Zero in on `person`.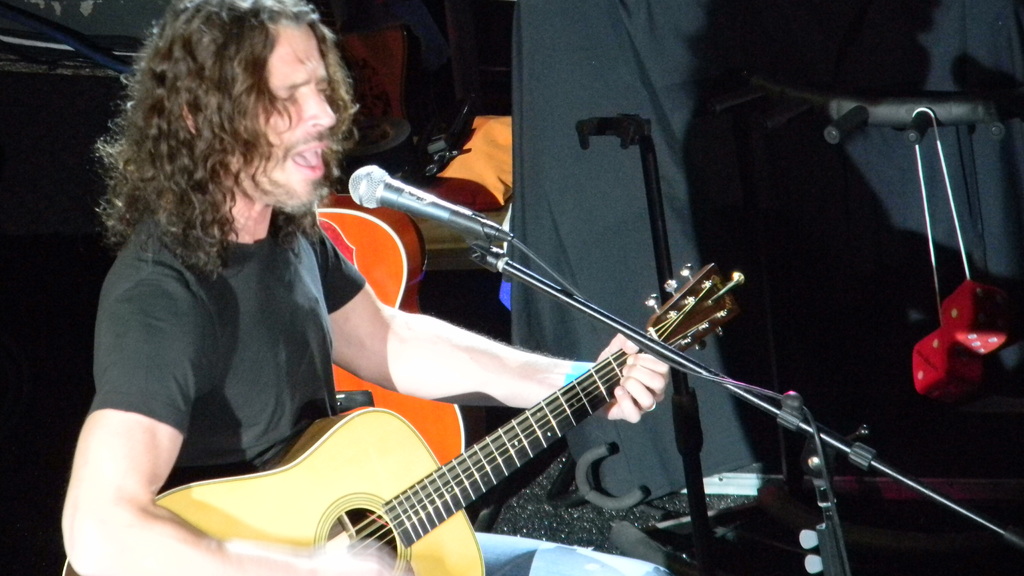
Zeroed in: region(57, 0, 674, 575).
